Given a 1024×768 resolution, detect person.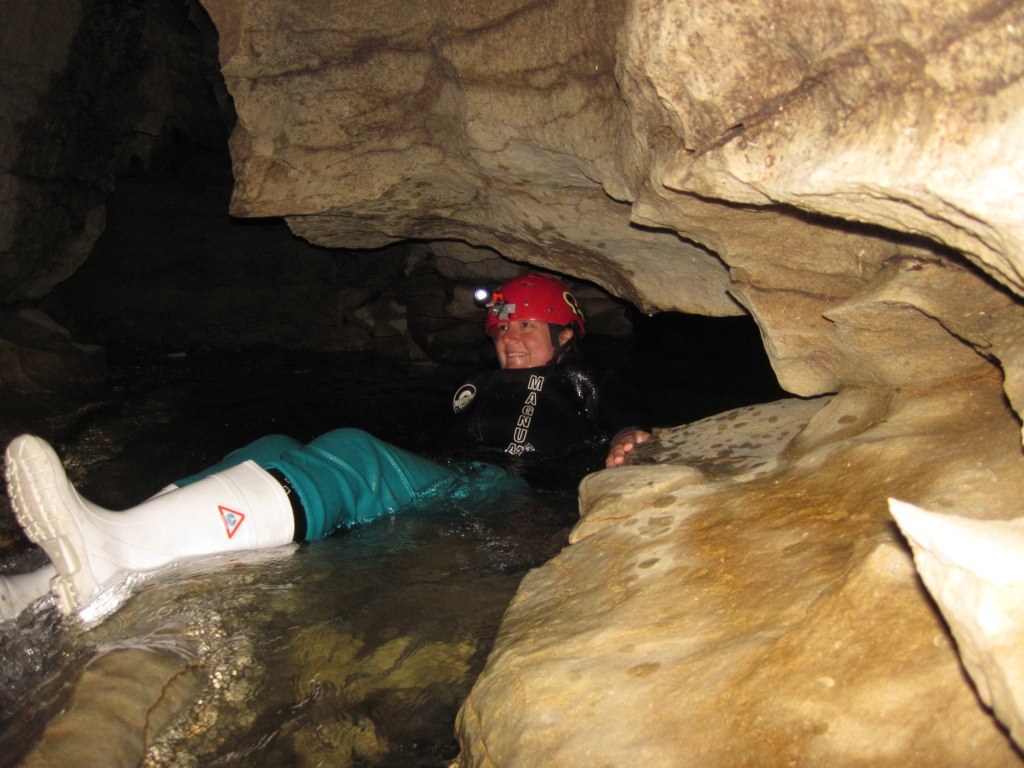
region(0, 272, 650, 630).
